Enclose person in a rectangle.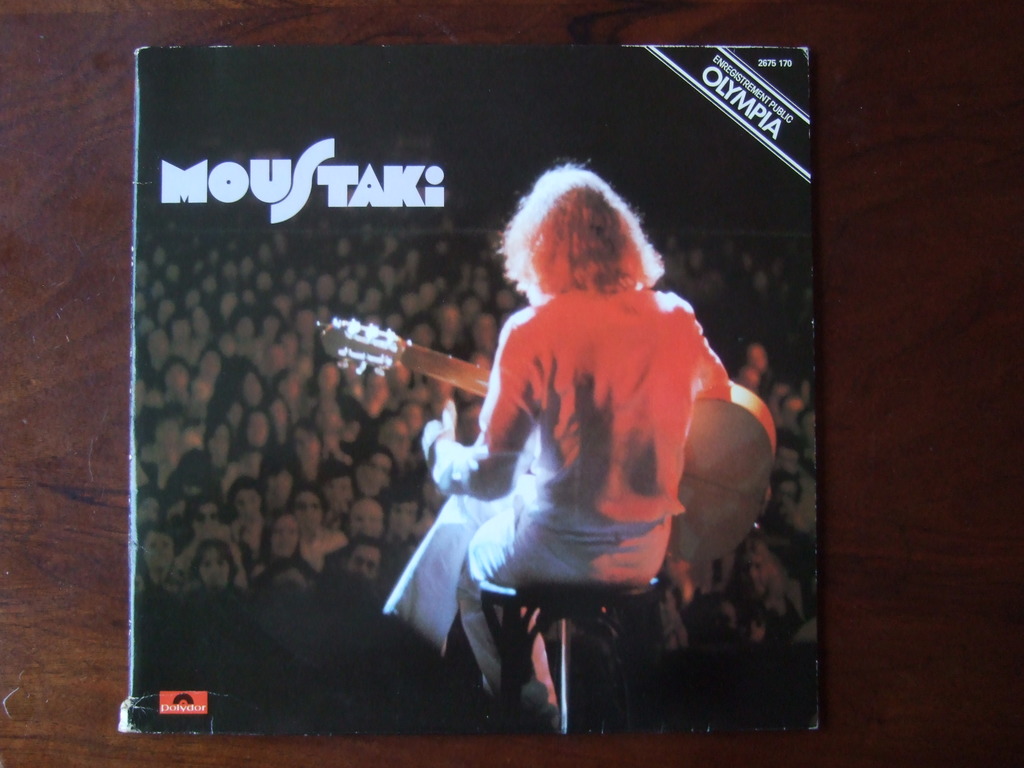
(left=271, top=368, right=301, bottom=417).
